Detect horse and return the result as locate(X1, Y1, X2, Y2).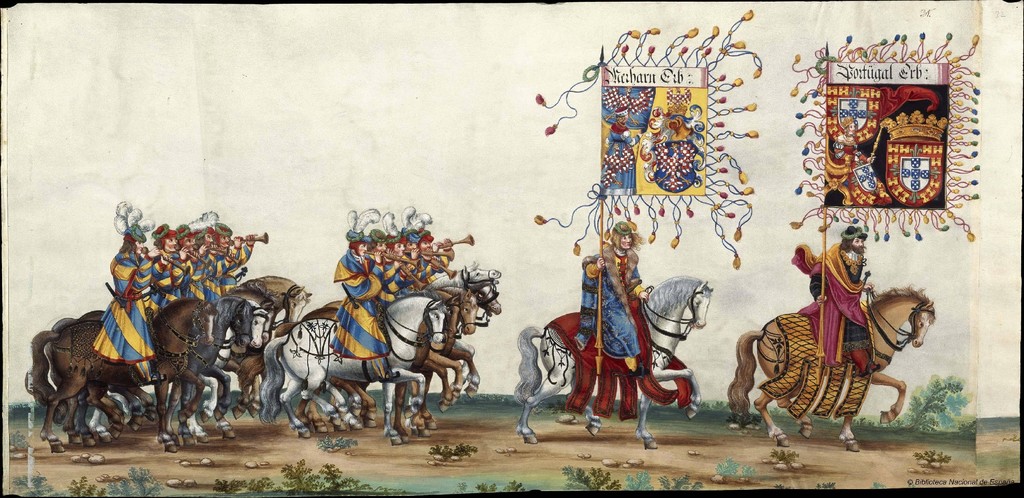
locate(727, 283, 936, 449).
